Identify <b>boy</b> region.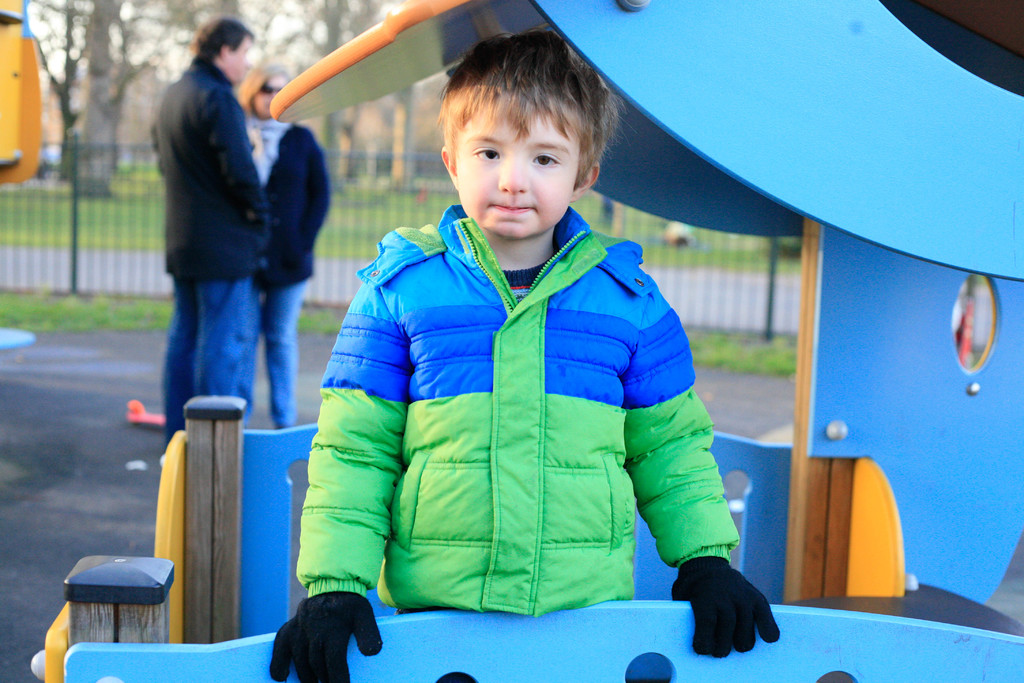
Region: rect(264, 21, 784, 682).
